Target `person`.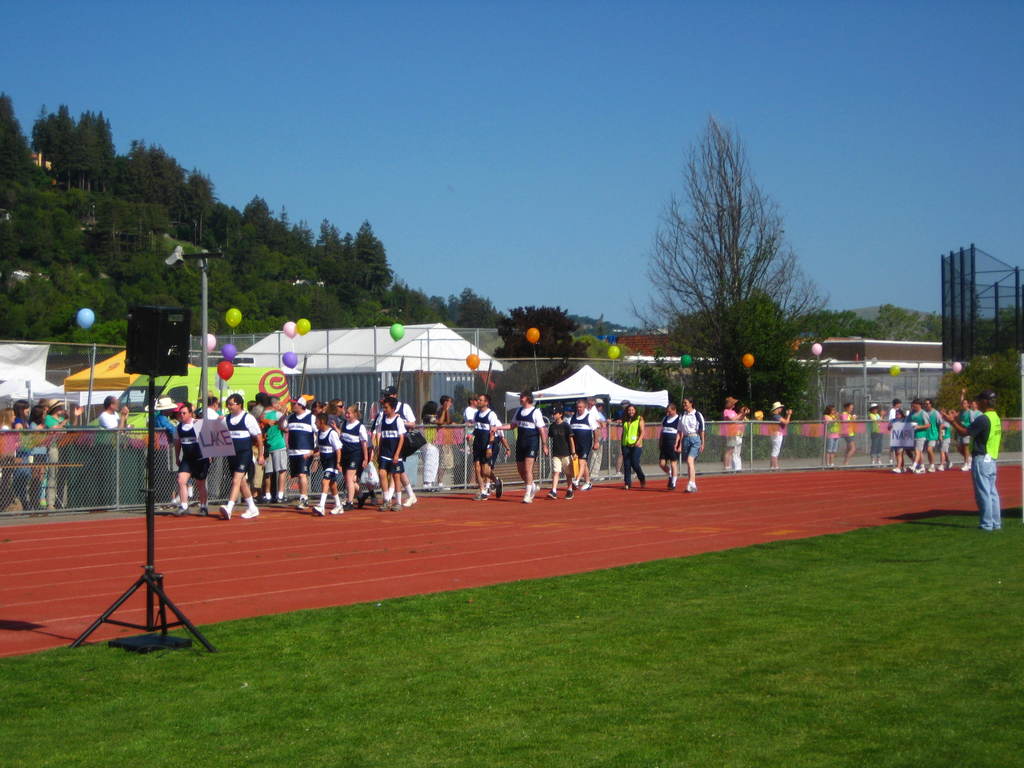
Target region: crop(326, 397, 348, 429).
